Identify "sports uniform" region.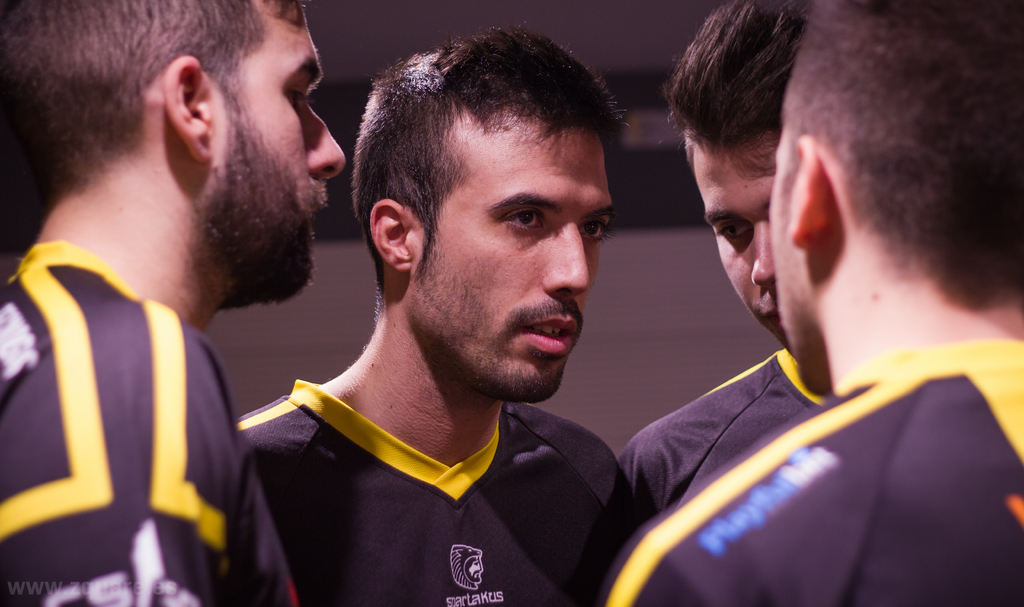
Region: bbox(596, 332, 1023, 606).
